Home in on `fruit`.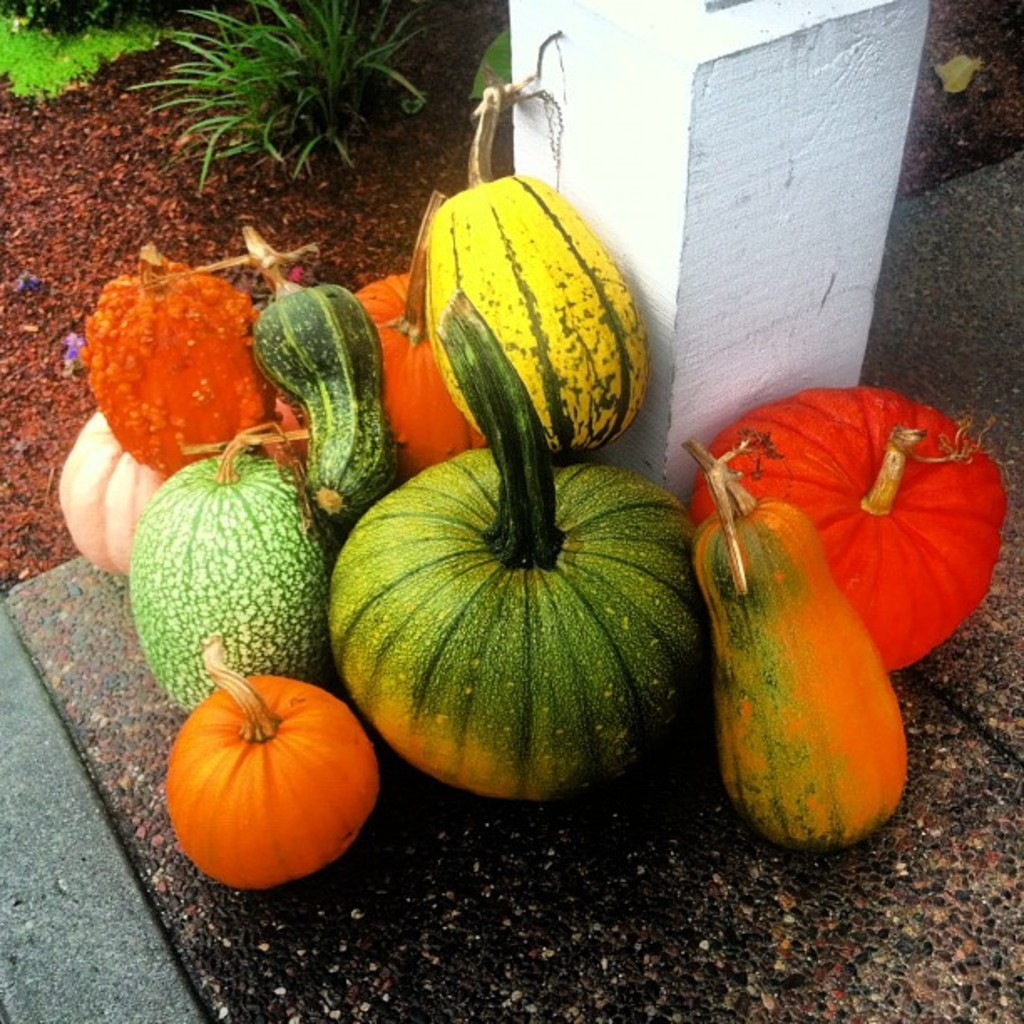
Homed in at box=[693, 433, 912, 838].
